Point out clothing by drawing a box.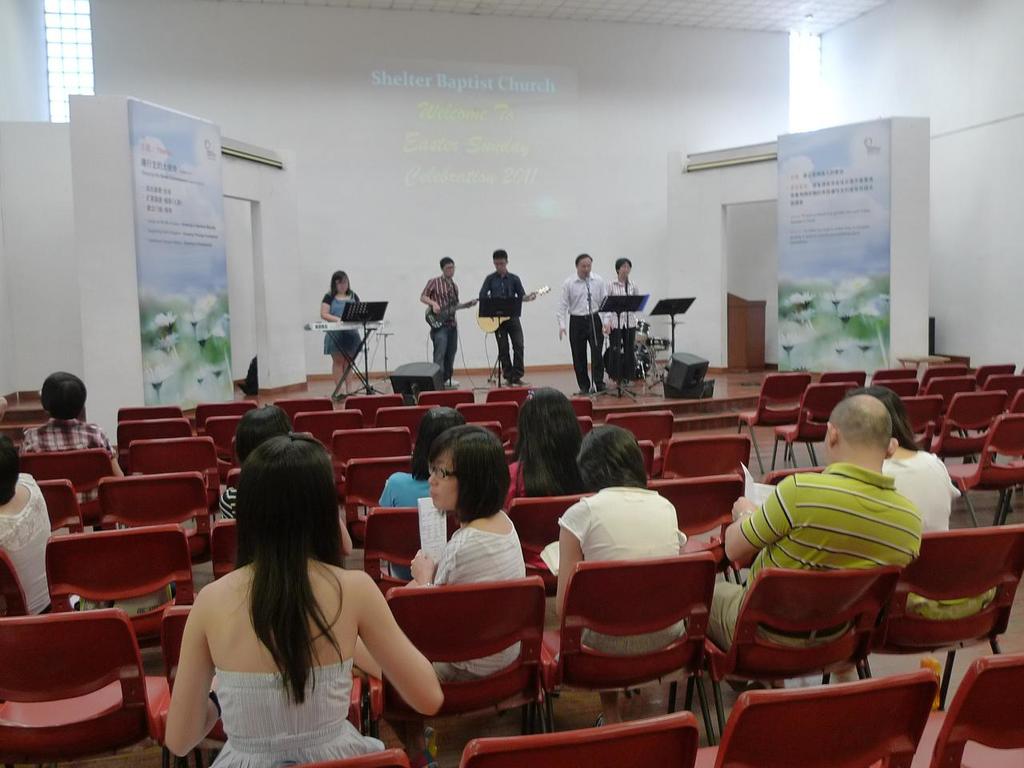
(374,472,431,502).
